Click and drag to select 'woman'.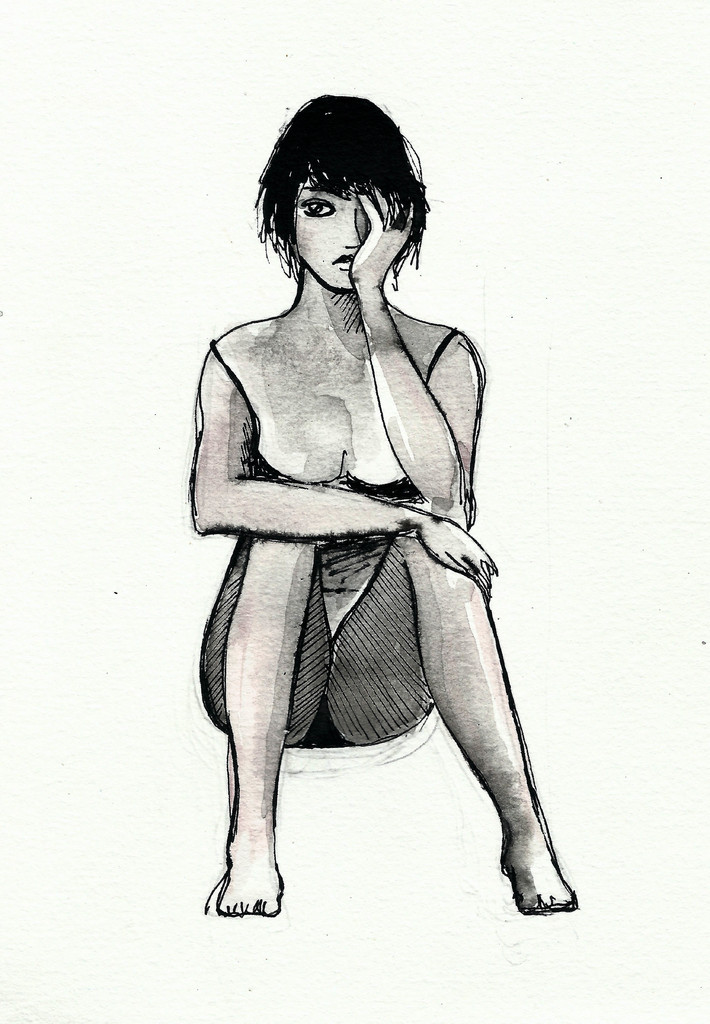
Selection: {"x1": 156, "y1": 79, "x2": 563, "y2": 919}.
